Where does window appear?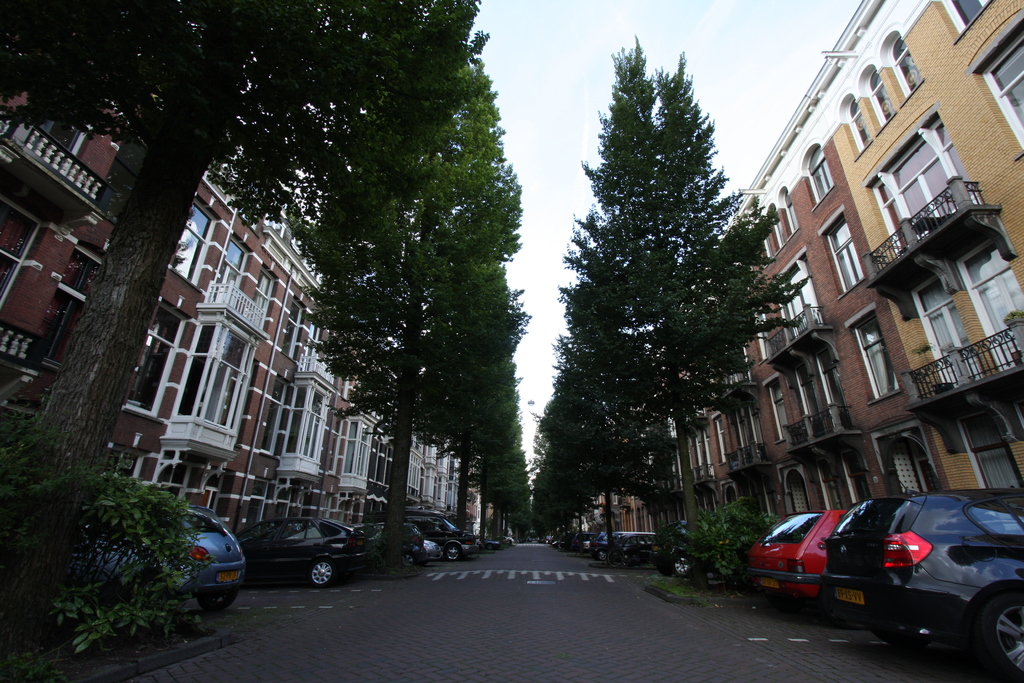
Appears at {"x1": 851, "y1": 315, "x2": 902, "y2": 392}.
